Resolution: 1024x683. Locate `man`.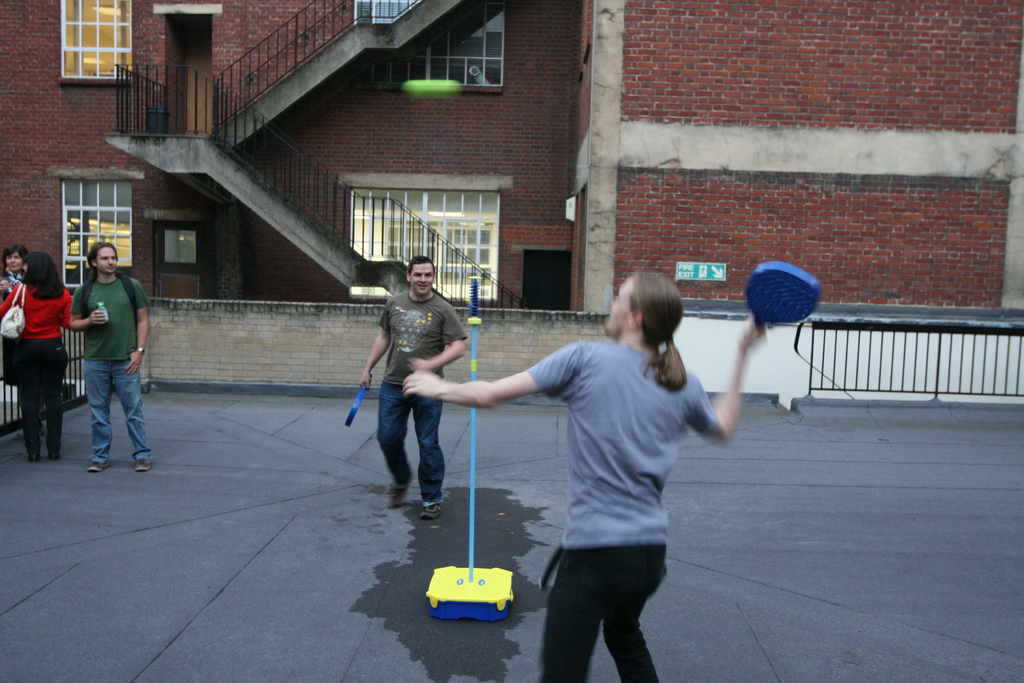
<bbox>358, 251, 464, 521</bbox>.
